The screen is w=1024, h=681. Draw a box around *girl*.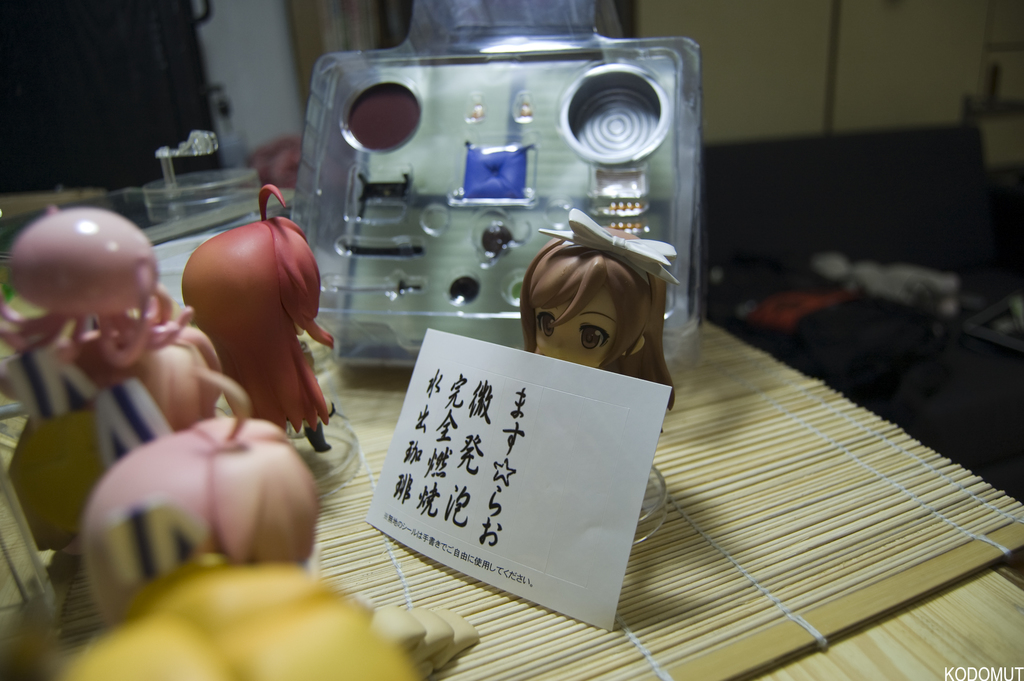
left=514, top=210, right=679, bottom=435.
